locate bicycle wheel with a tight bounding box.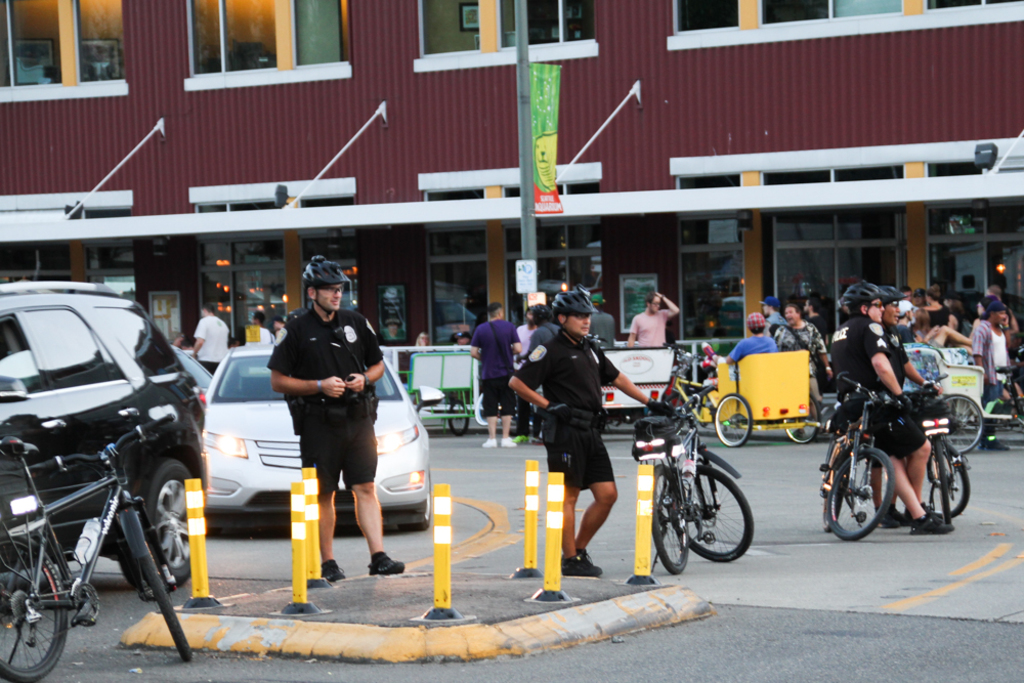
{"x1": 923, "y1": 440, "x2": 970, "y2": 515}.
